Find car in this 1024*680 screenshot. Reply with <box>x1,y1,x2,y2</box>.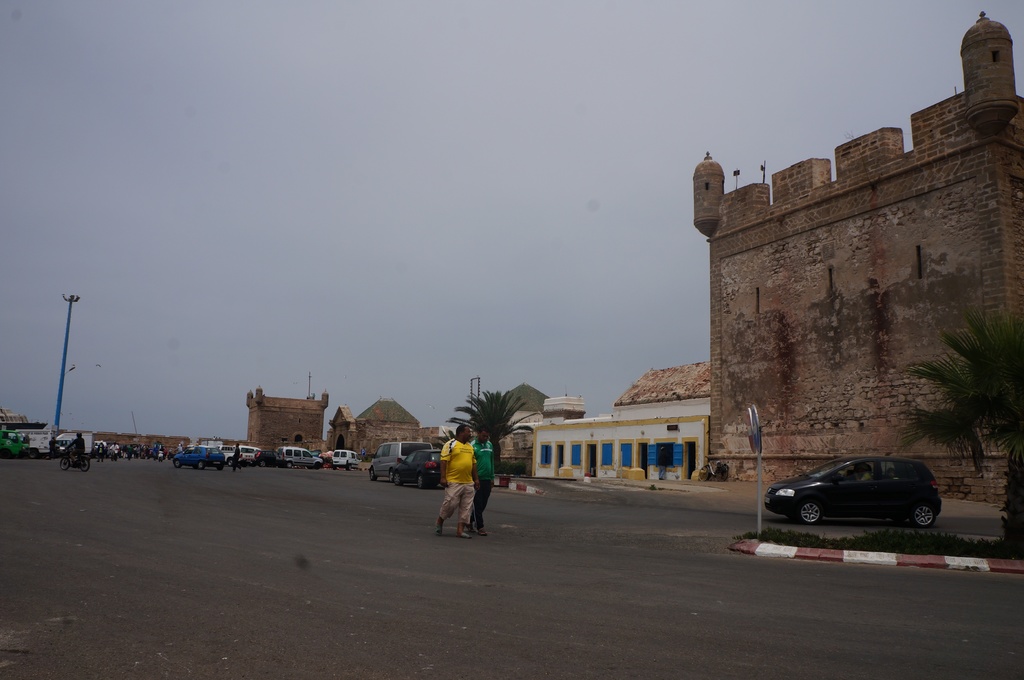
<box>764,456,942,526</box>.
